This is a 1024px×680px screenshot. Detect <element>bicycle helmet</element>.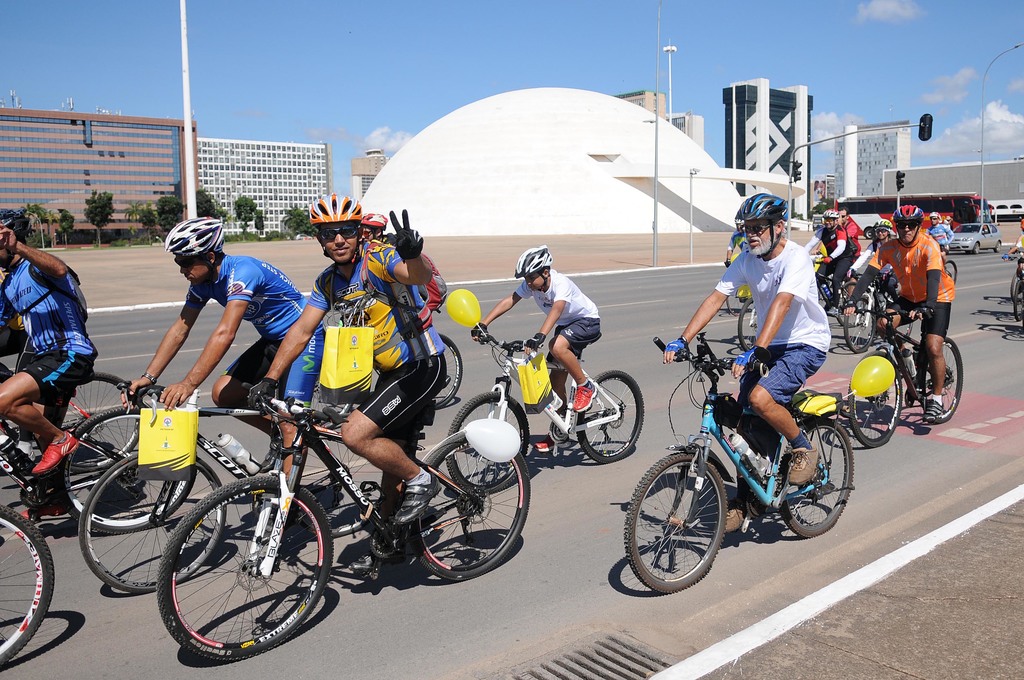
x1=512, y1=245, x2=550, y2=280.
